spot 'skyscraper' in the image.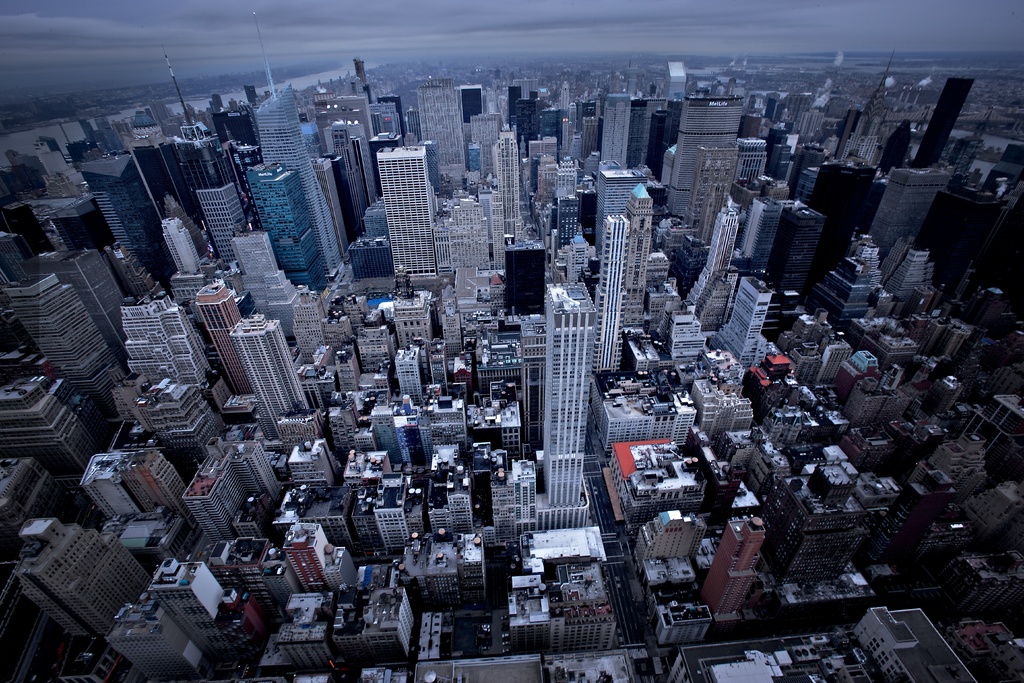
'skyscraper' found at 809:65:840:146.
